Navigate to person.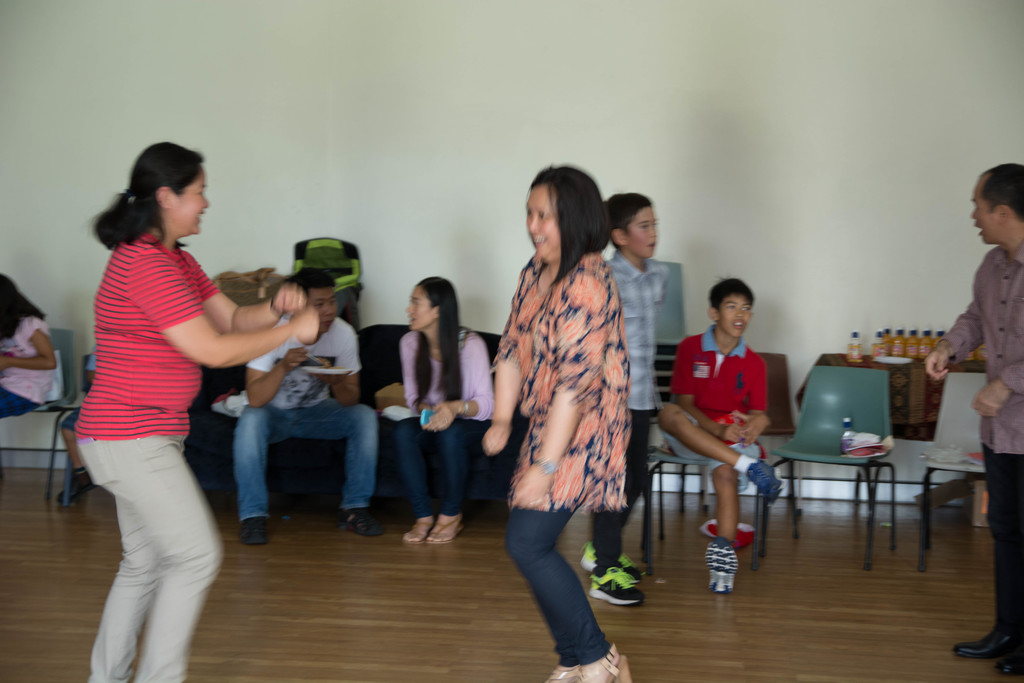
Navigation target: [230, 272, 379, 546].
